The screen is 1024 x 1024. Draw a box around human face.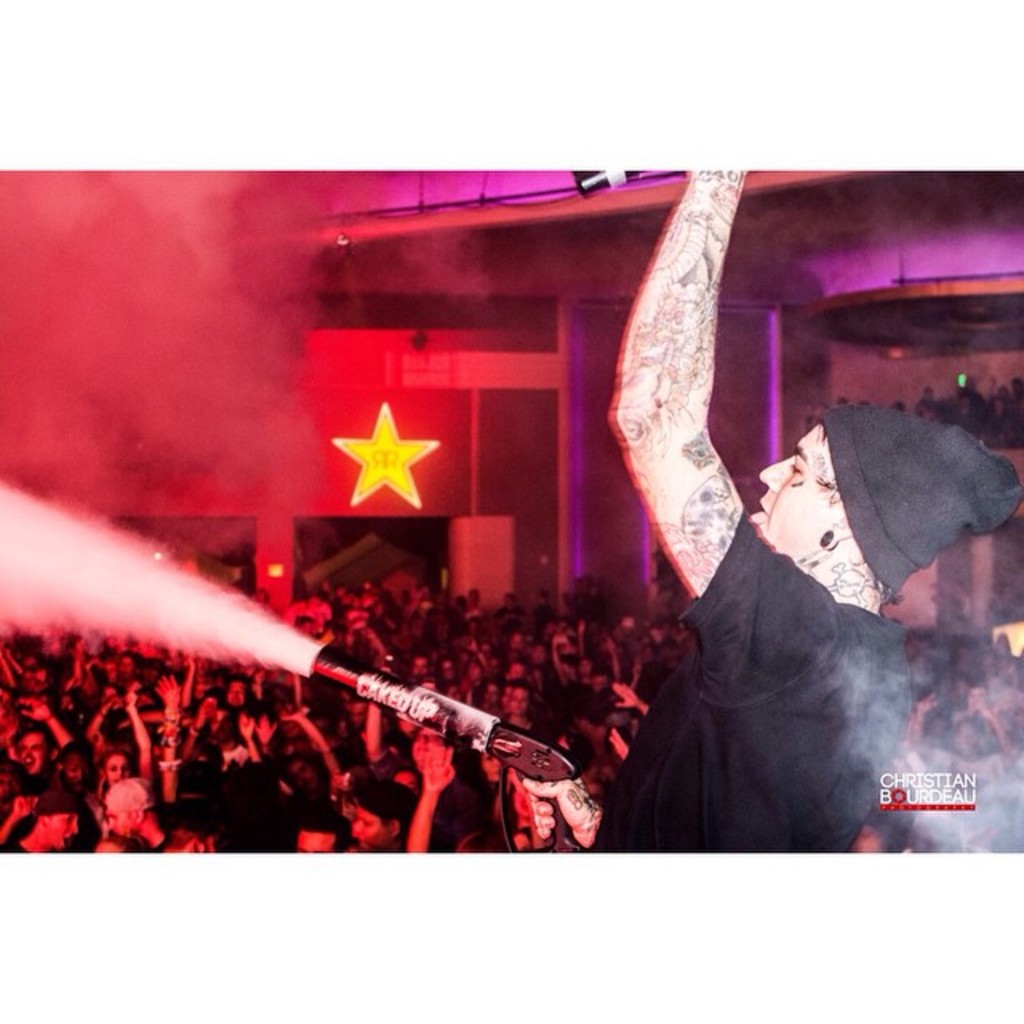
<box>747,427,846,565</box>.
